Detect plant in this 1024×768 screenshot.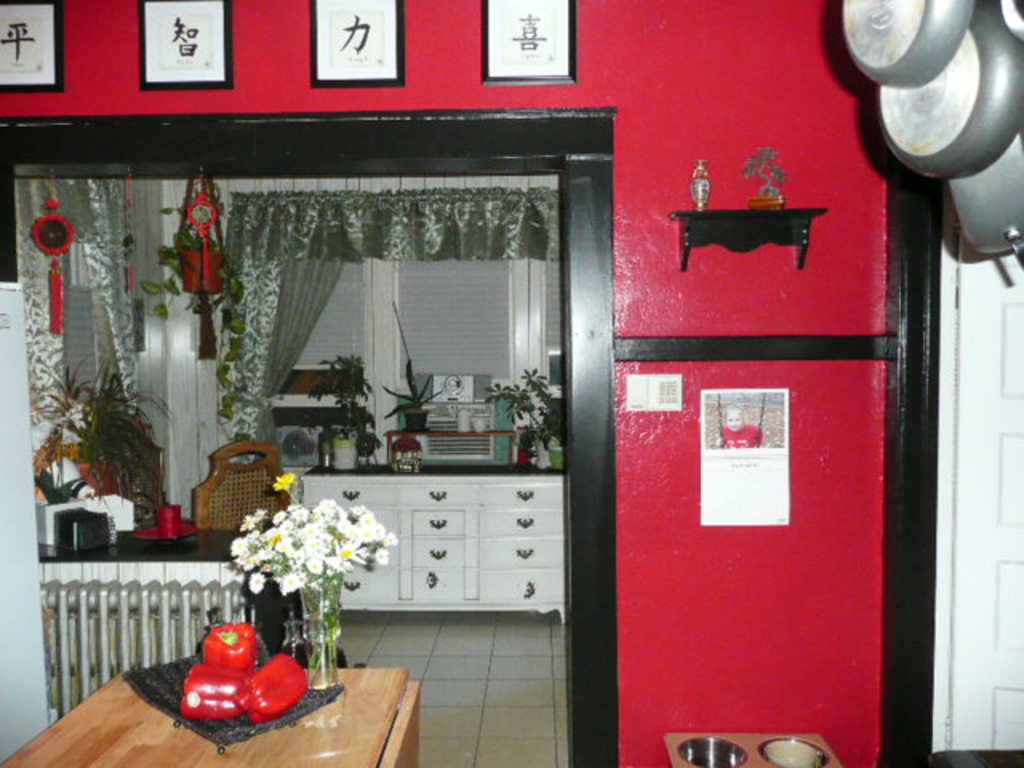
Detection: 24, 365, 190, 504.
